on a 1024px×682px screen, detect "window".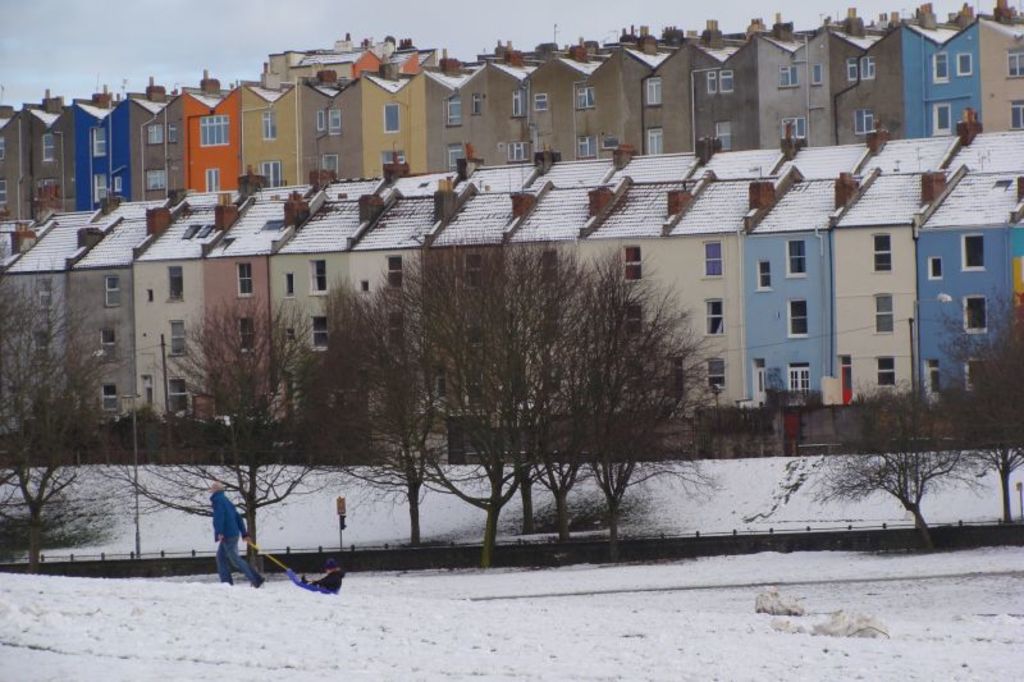
{"x1": 787, "y1": 237, "x2": 806, "y2": 275}.
